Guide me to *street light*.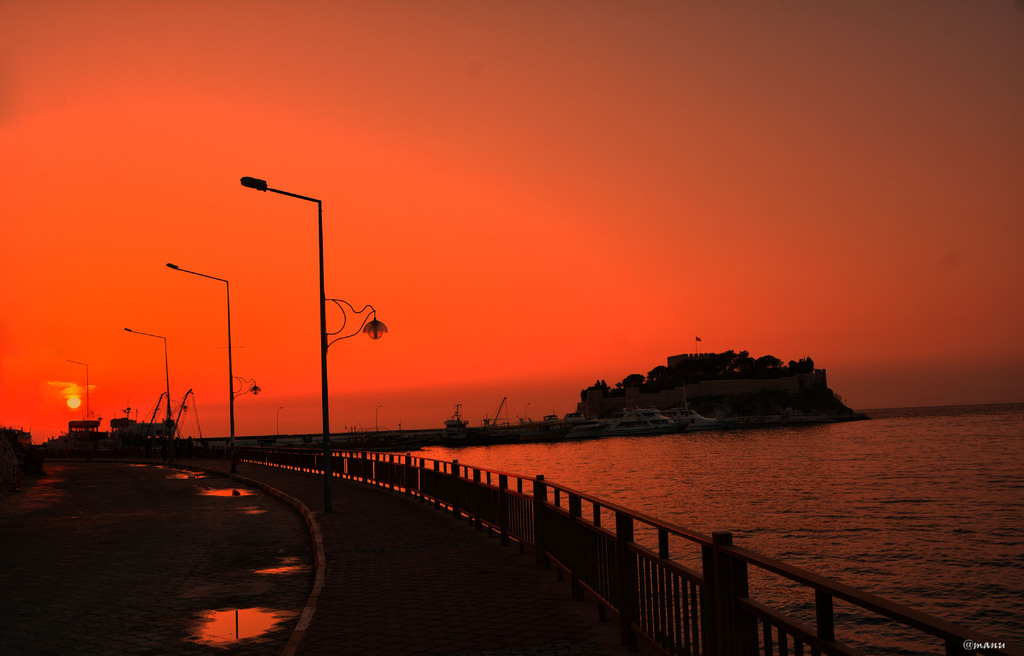
Guidance: detection(232, 165, 355, 464).
